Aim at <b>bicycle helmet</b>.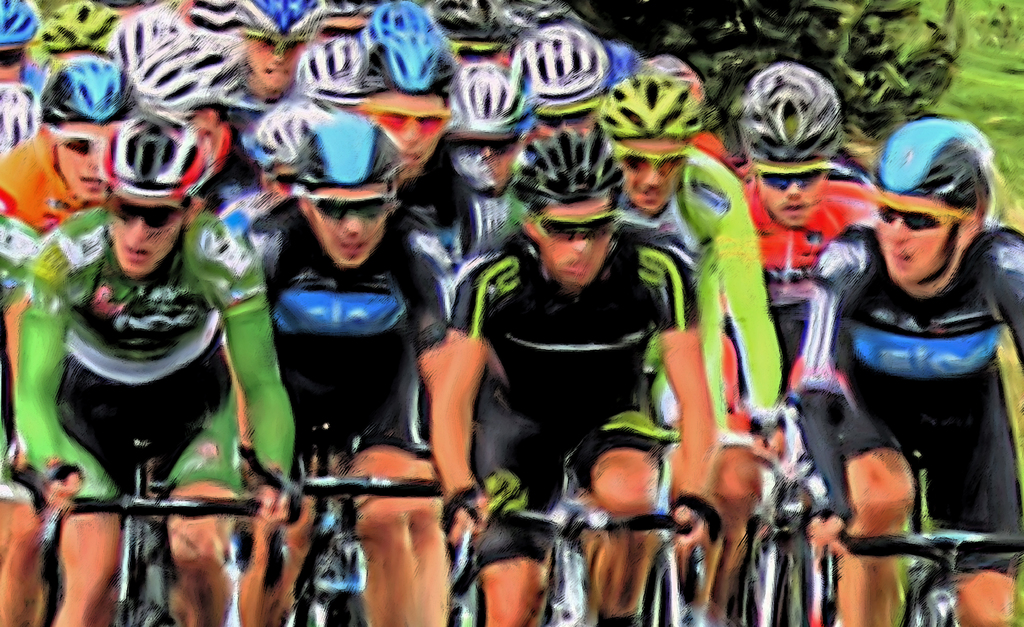
Aimed at 356, 0, 450, 81.
